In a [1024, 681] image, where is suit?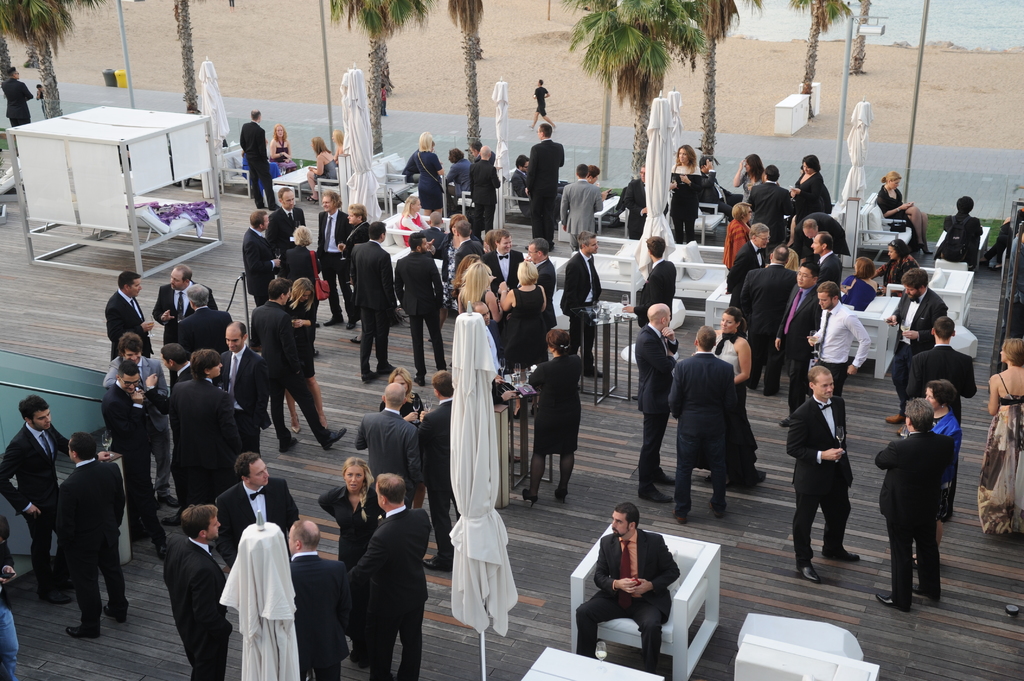
box(559, 244, 604, 371).
